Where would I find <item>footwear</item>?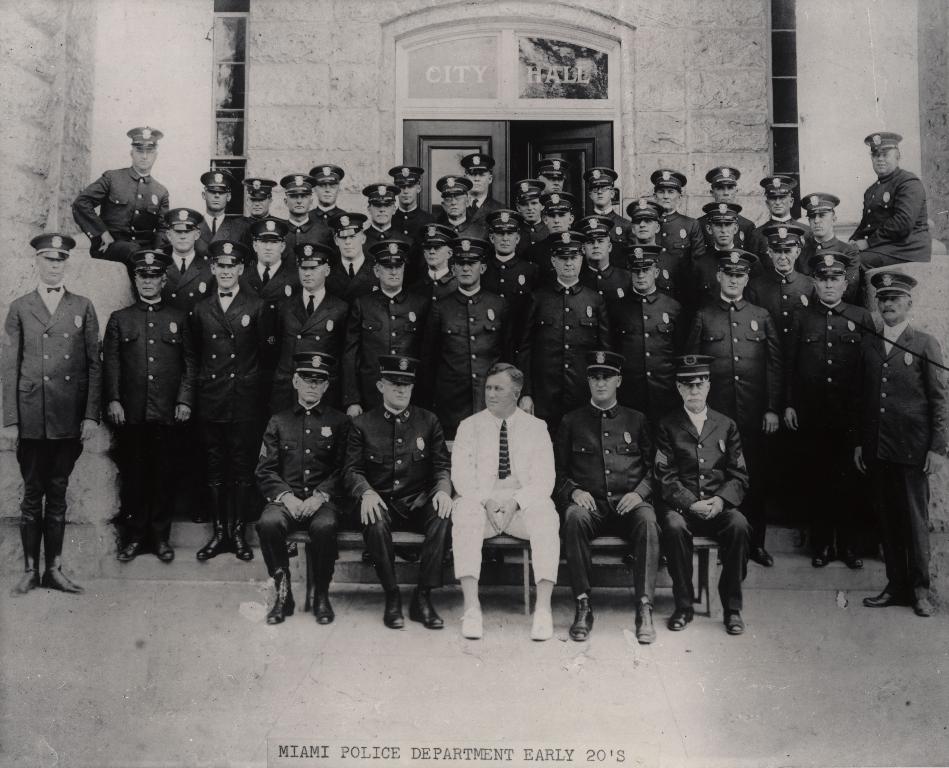
At locate(668, 608, 696, 631).
